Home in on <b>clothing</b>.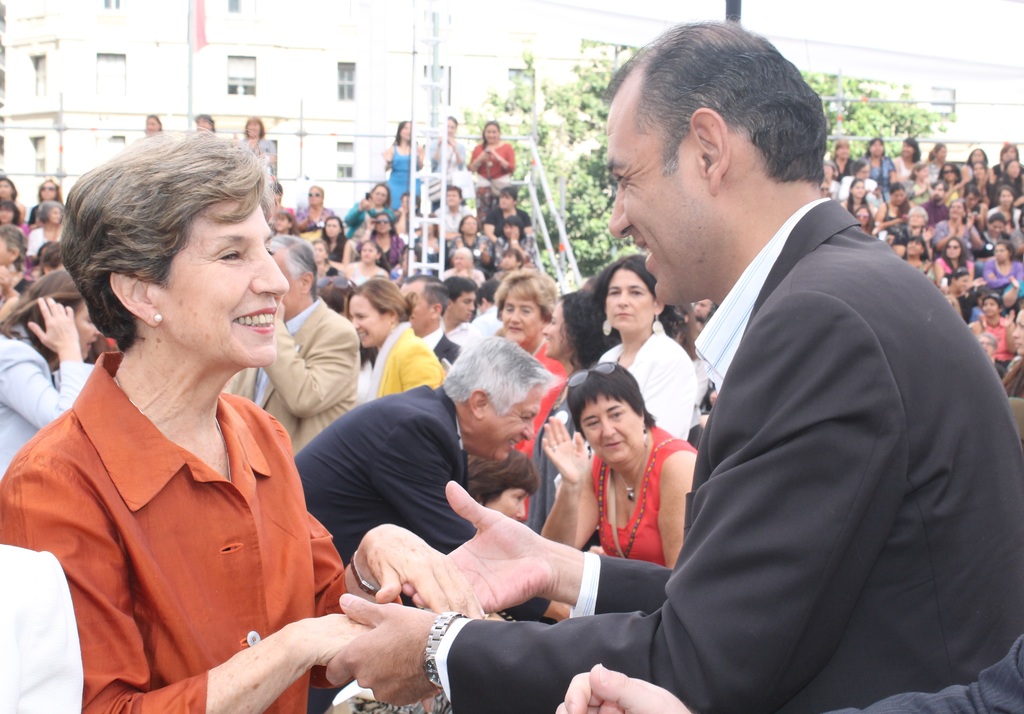
Homed in at {"left": 862, "top": 638, "right": 1023, "bottom": 713}.
